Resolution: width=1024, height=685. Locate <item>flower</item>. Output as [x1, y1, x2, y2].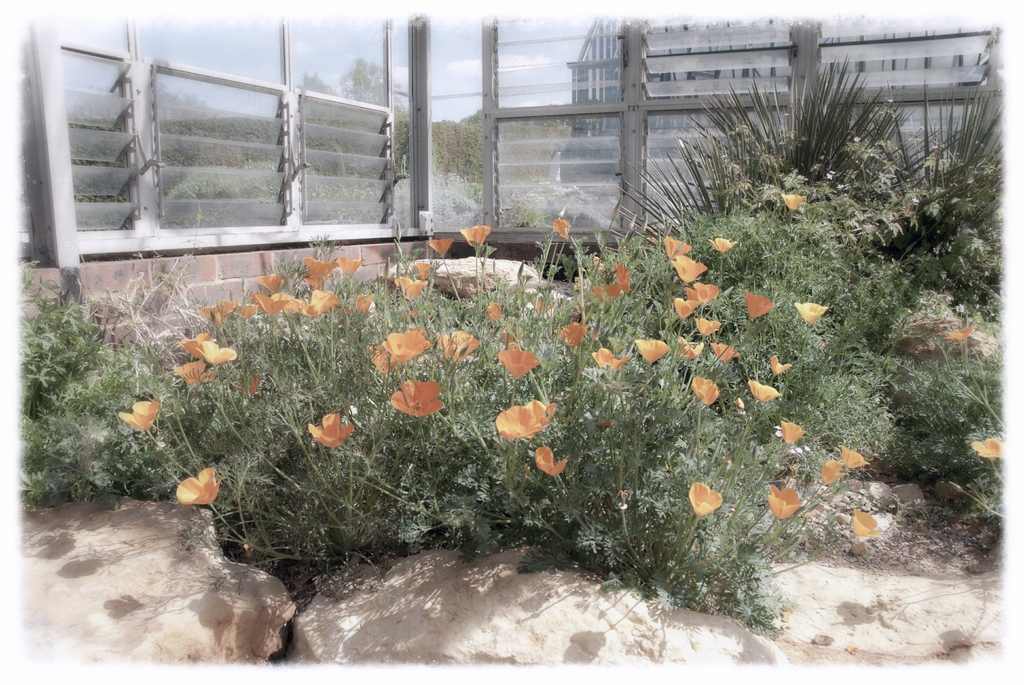
[465, 224, 488, 248].
